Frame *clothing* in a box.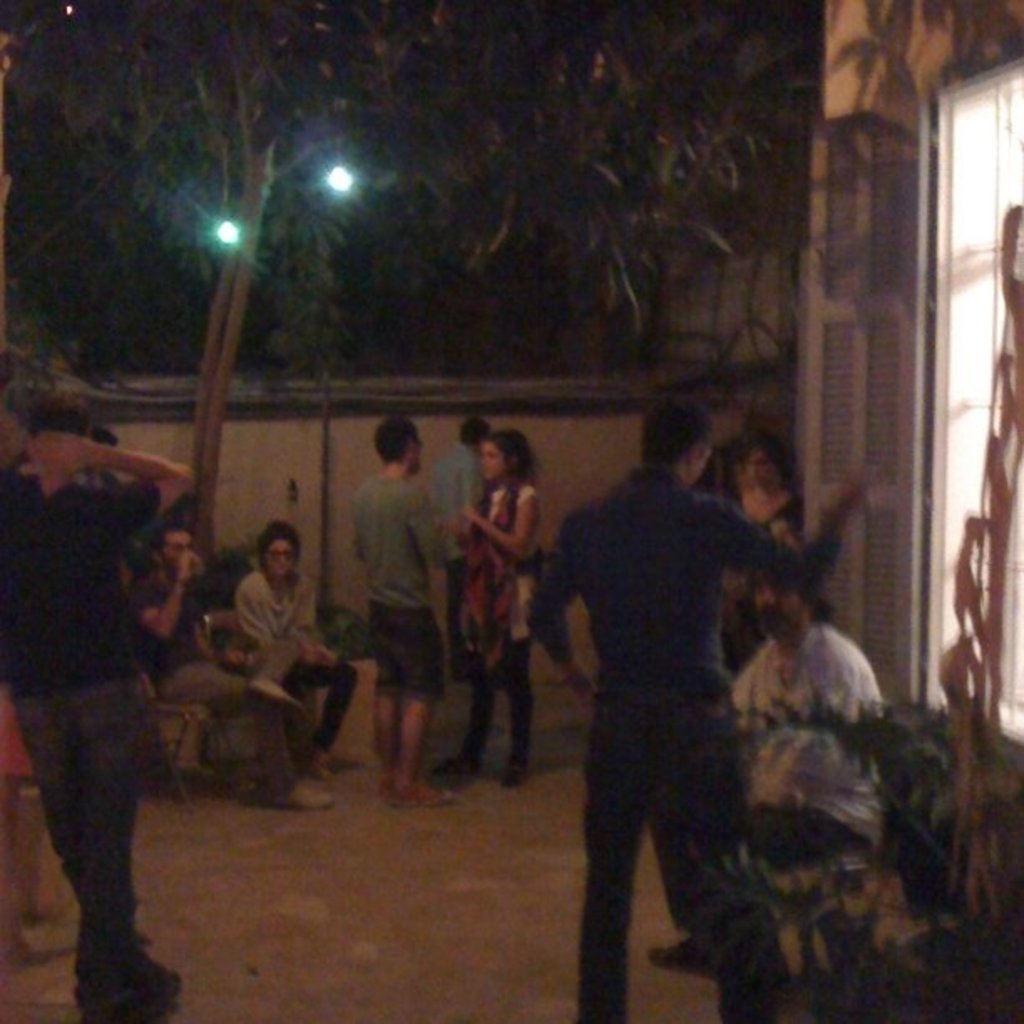
[x1=231, y1=561, x2=360, y2=746].
